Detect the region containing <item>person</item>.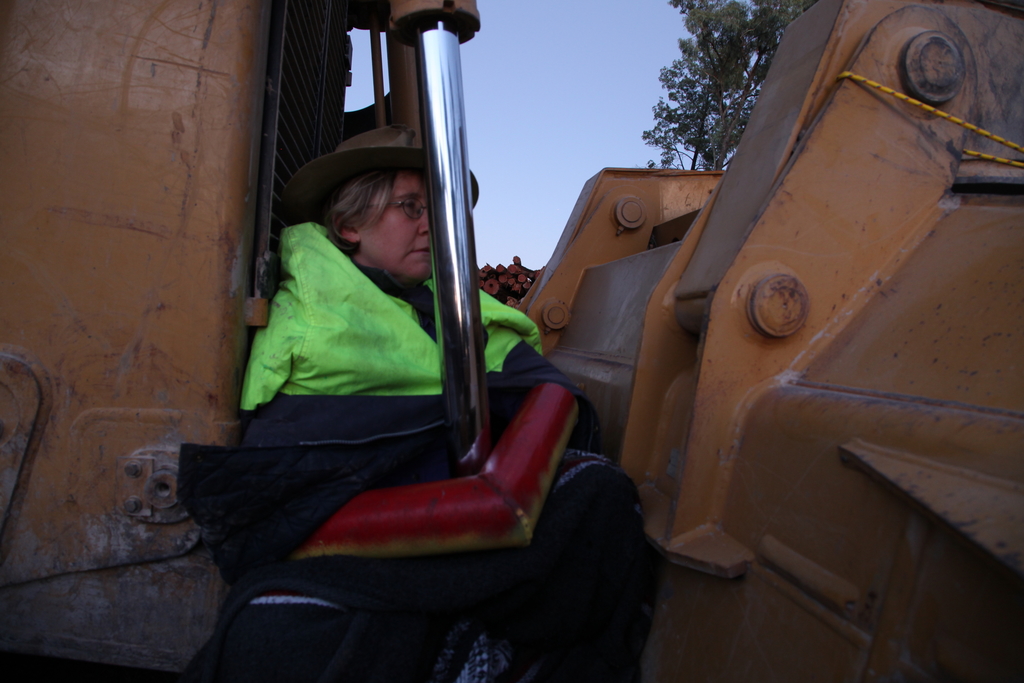
(left=175, top=117, right=666, bottom=682).
